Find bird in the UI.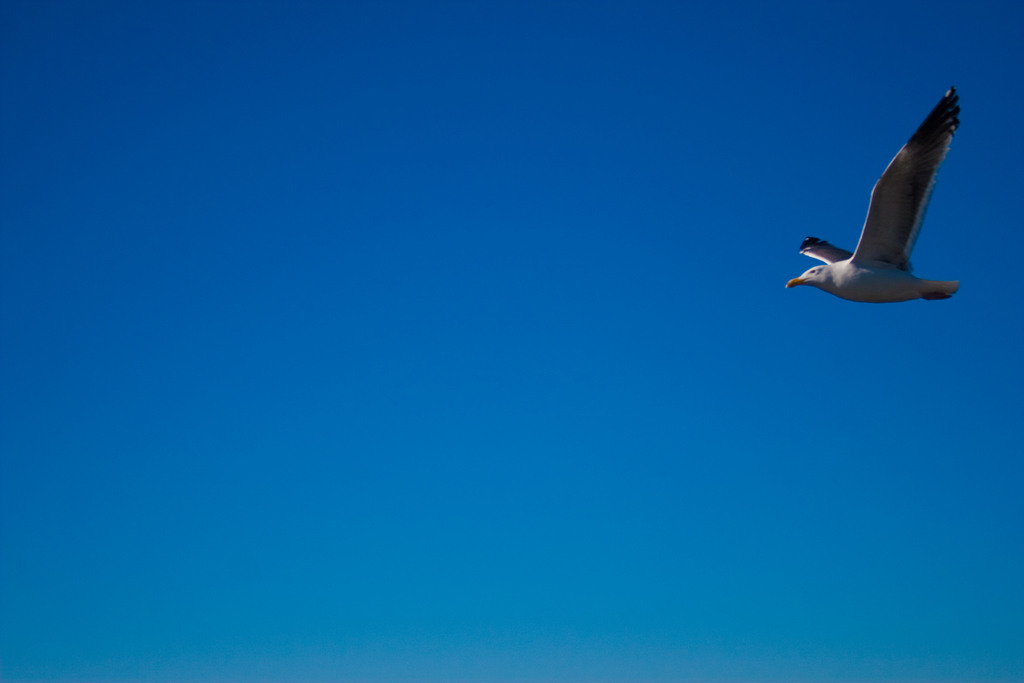
UI element at rect(795, 85, 968, 322).
